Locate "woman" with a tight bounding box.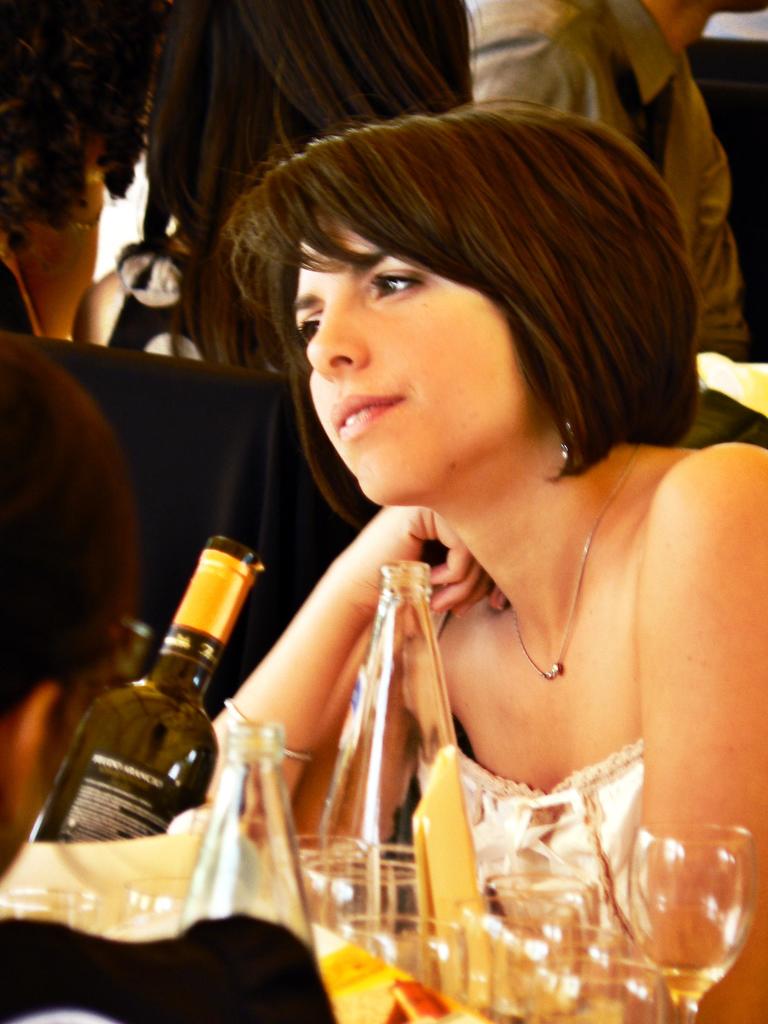
{"x1": 207, "y1": 103, "x2": 767, "y2": 1023}.
